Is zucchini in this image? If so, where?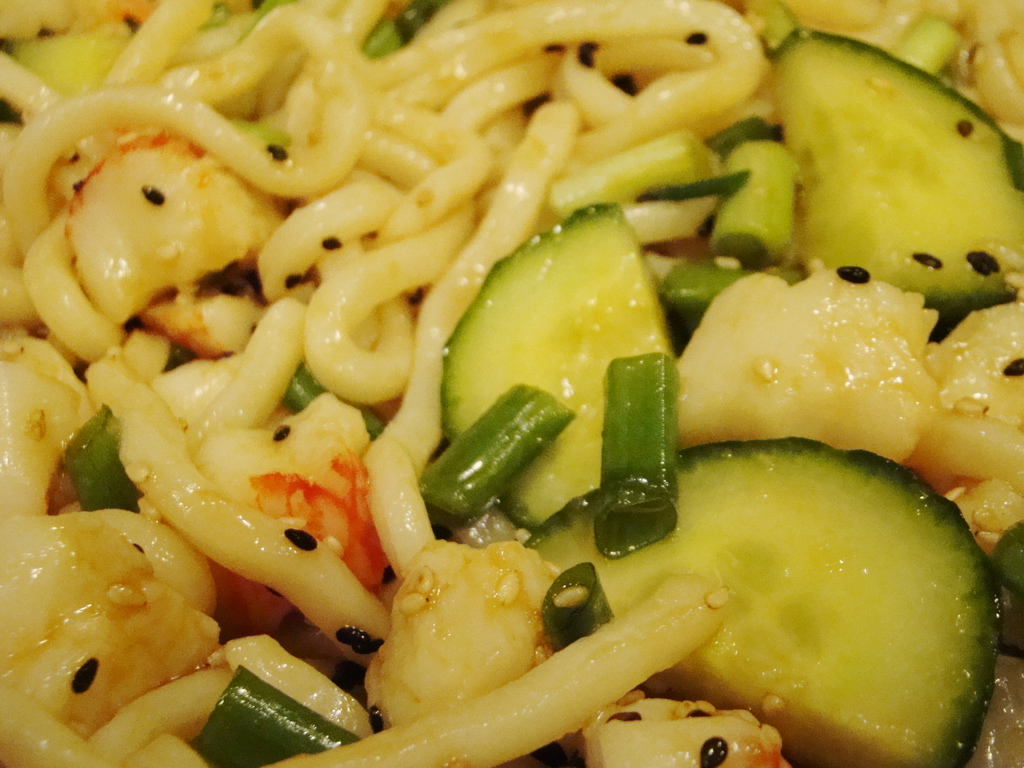
Yes, at bbox(509, 429, 1011, 767).
